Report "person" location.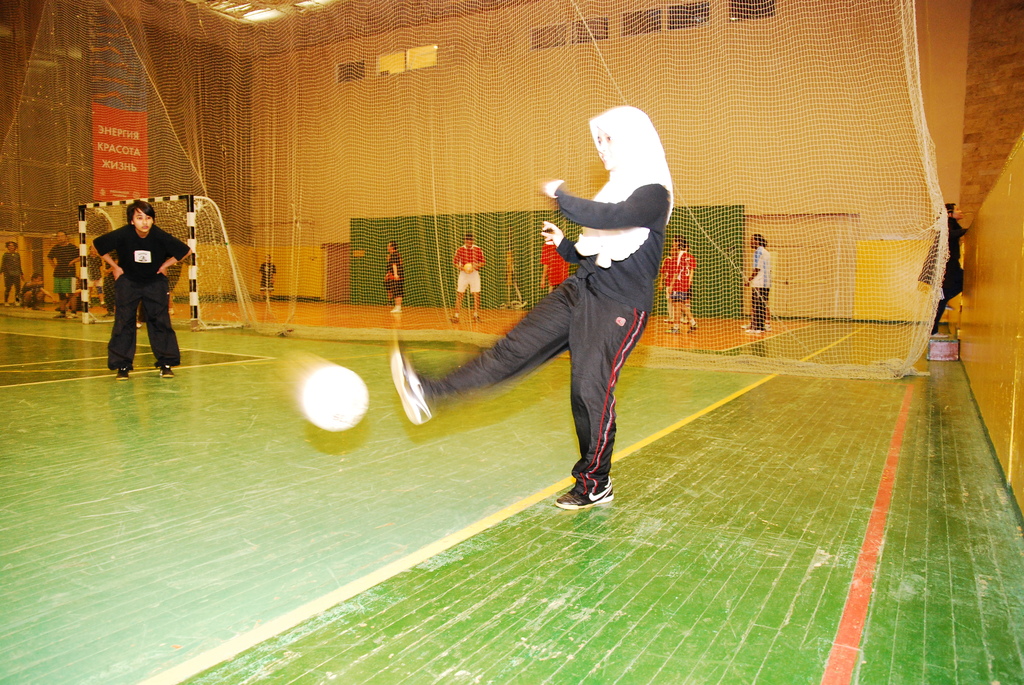
Report: {"x1": 648, "y1": 242, "x2": 704, "y2": 336}.
